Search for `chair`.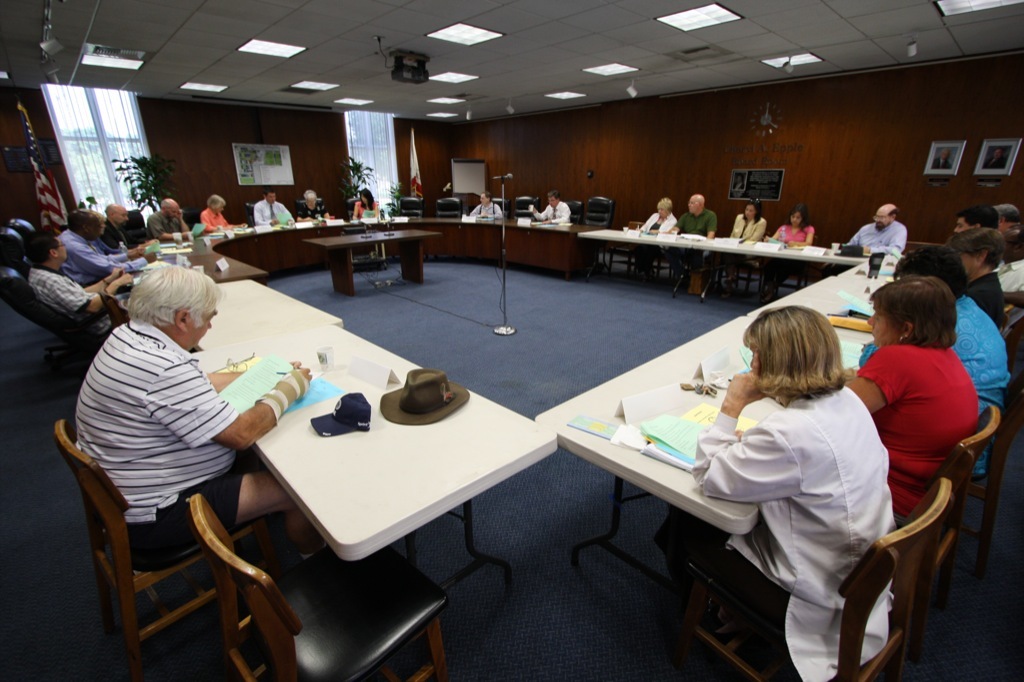
Found at <bbox>490, 197, 508, 224</bbox>.
